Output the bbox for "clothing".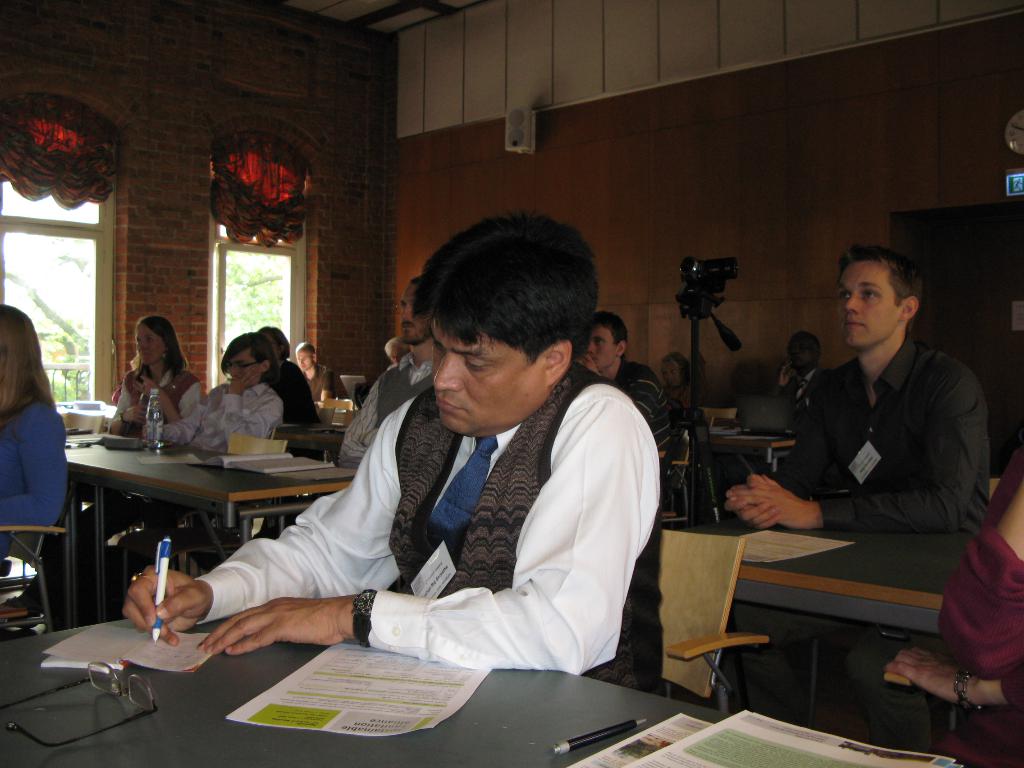
pyautogui.locateOnScreen(117, 362, 195, 450).
